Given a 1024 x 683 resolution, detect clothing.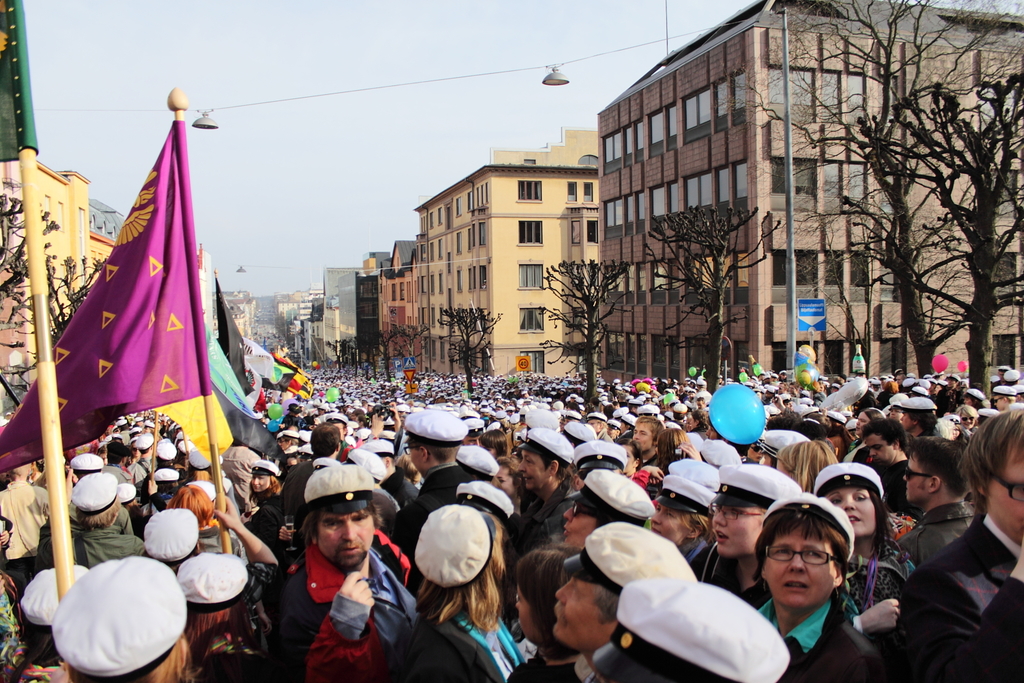
[left=750, top=591, right=890, bottom=682].
